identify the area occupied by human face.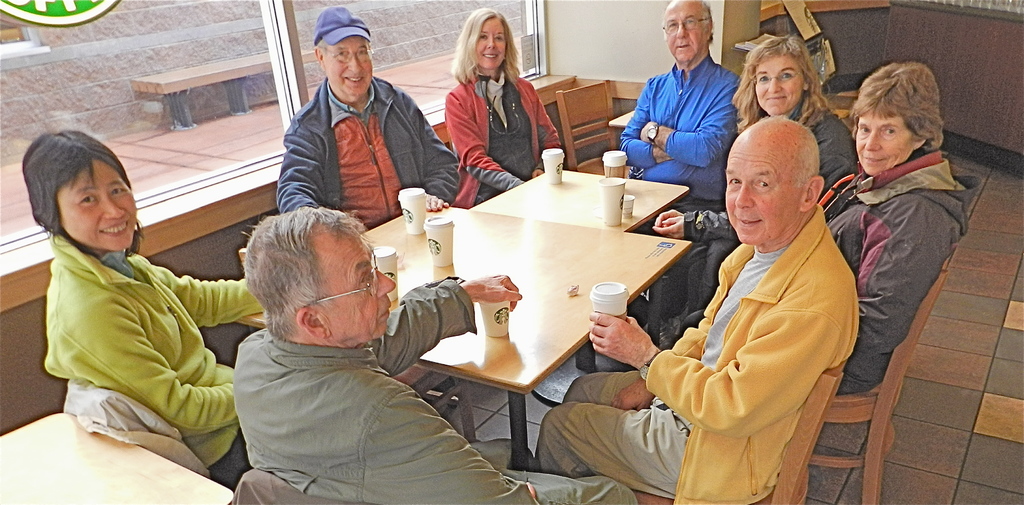
Area: region(851, 108, 913, 177).
